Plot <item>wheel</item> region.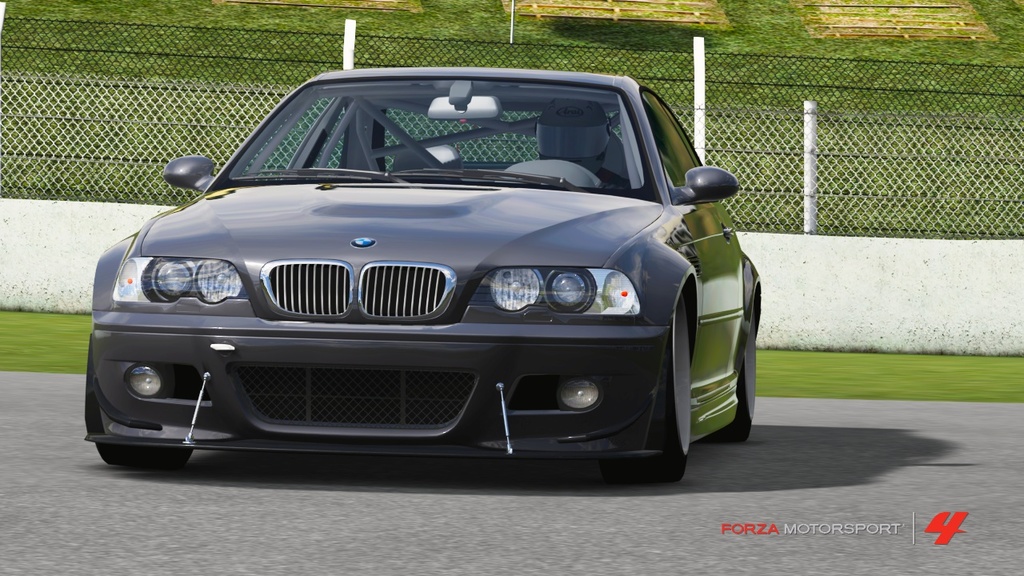
Plotted at rect(624, 256, 721, 454).
